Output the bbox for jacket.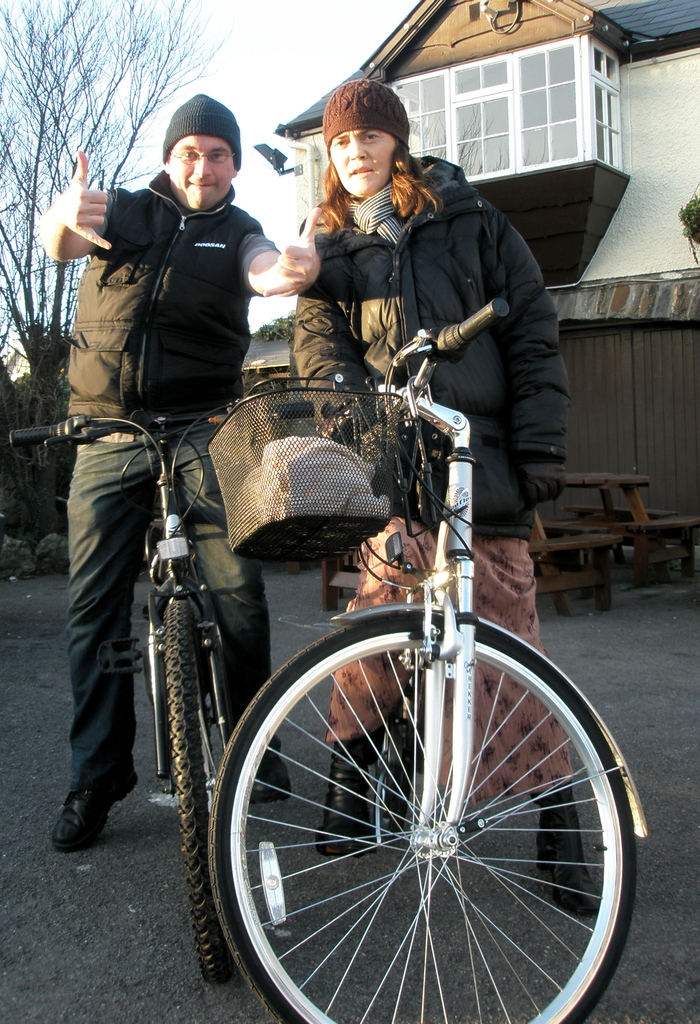
66 166 267 424.
